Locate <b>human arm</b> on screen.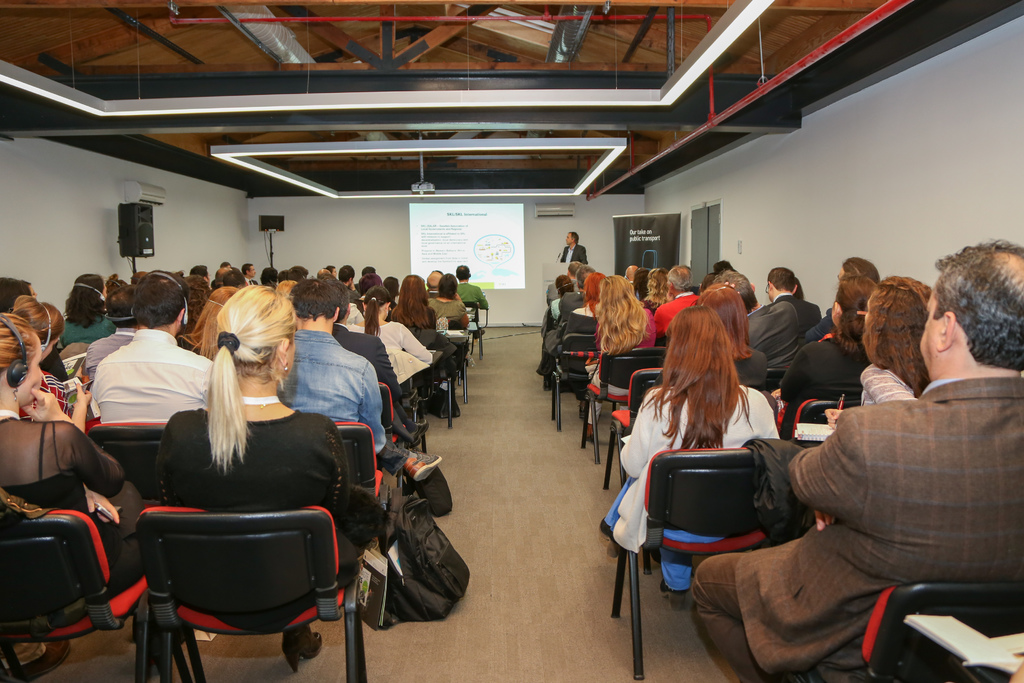
On screen at x1=70 y1=383 x2=93 y2=432.
